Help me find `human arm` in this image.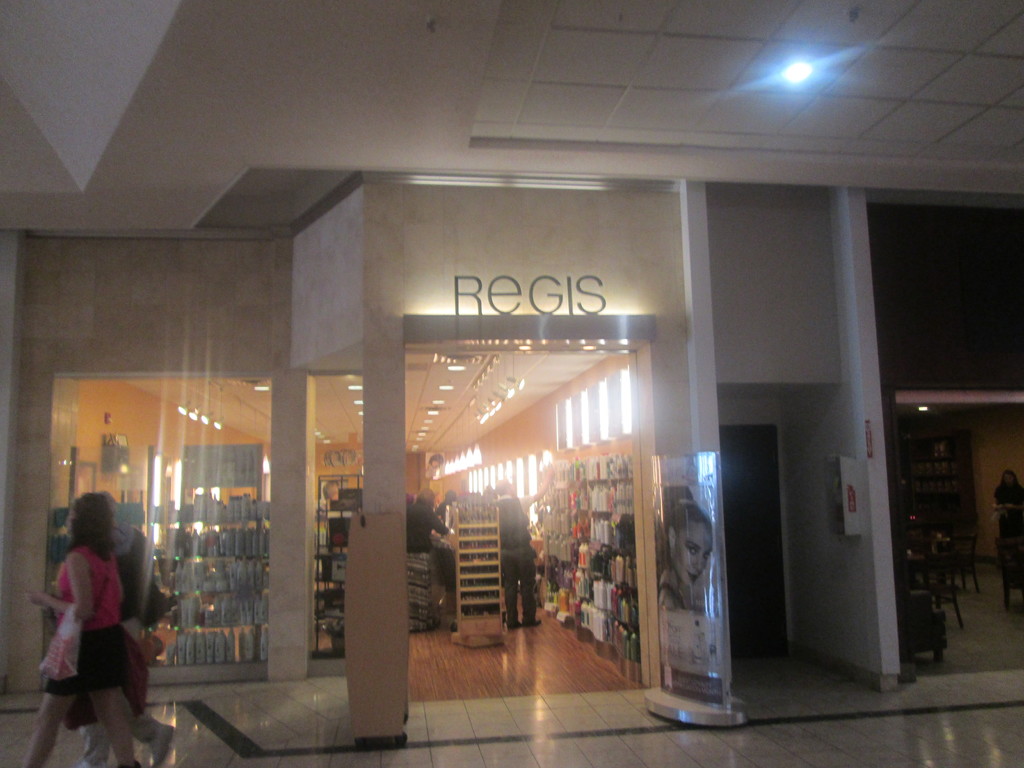
Found it: x1=17, y1=550, x2=96, y2=619.
